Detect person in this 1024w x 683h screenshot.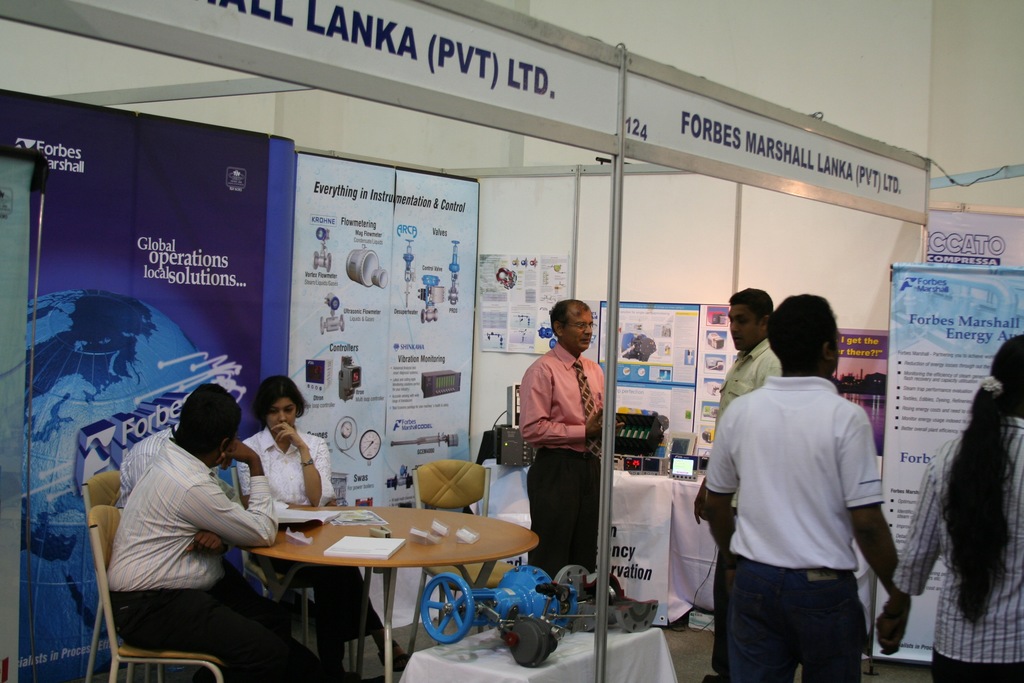
Detection: {"left": 876, "top": 334, "right": 1023, "bottom": 682}.
